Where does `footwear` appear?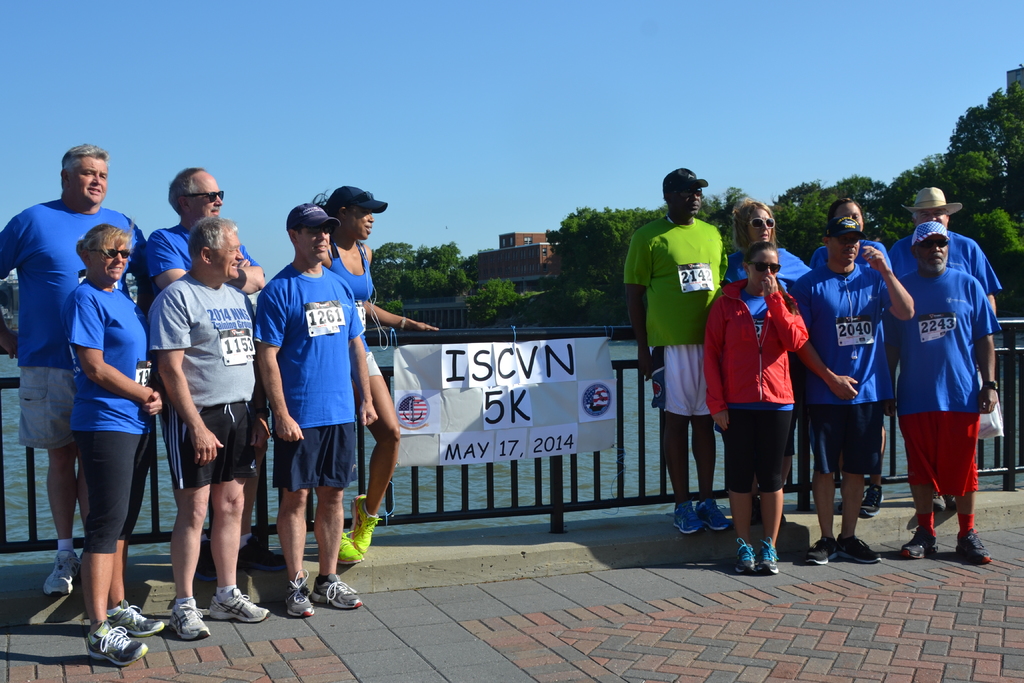
Appears at pyautogui.locateOnScreen(799, 537, 837, 563).
